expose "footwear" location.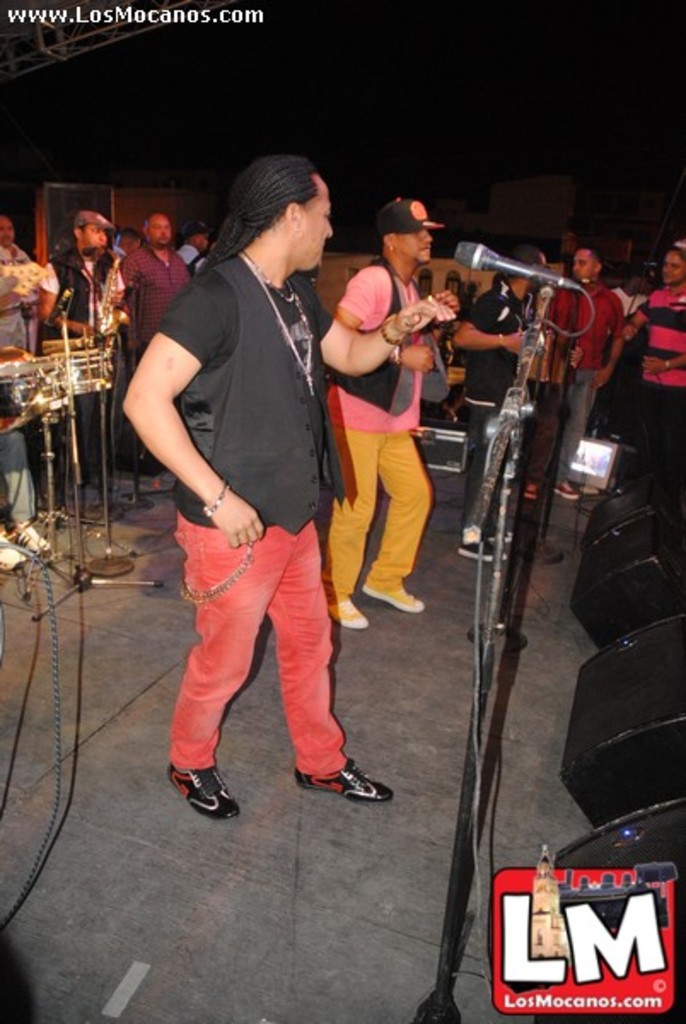
Exposed at <box>10,517,48,558</box>.
